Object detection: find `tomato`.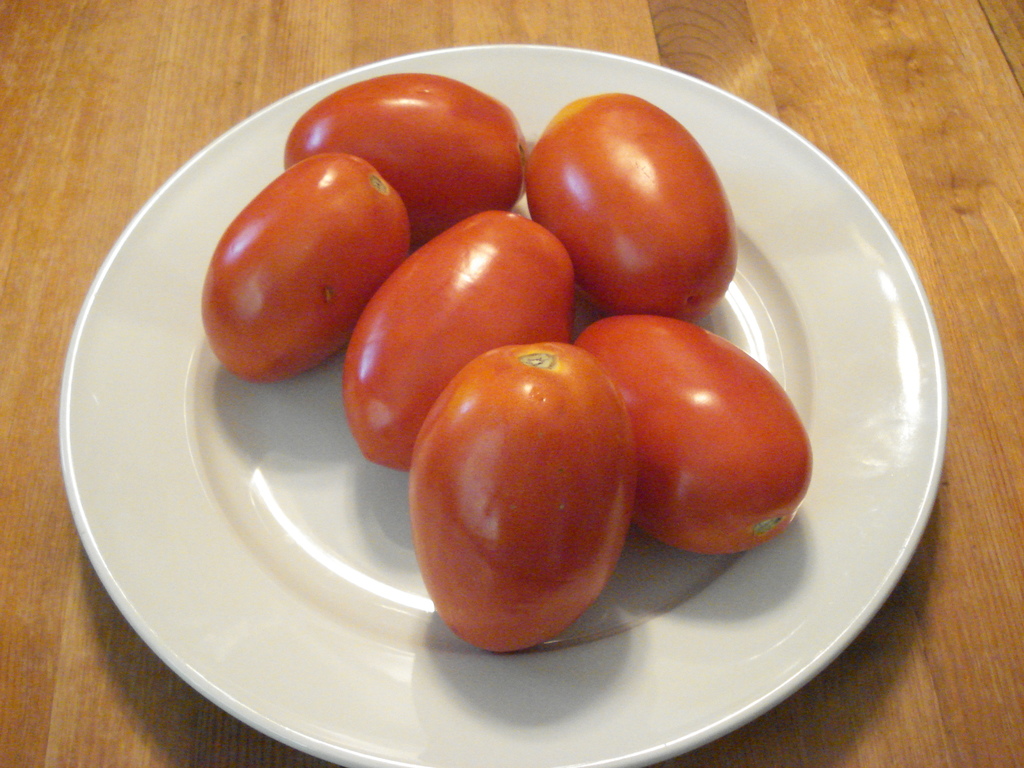
left=568, top=314, right=816, bottom=550.
